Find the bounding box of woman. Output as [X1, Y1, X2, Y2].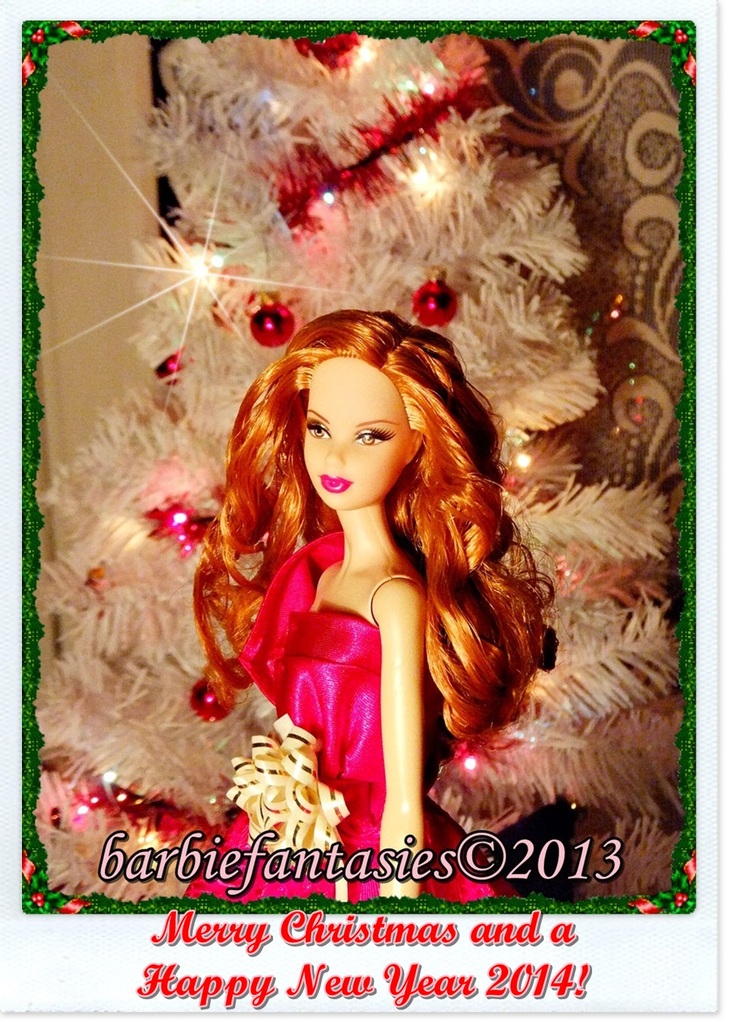
[175, 288, 526, 852].
